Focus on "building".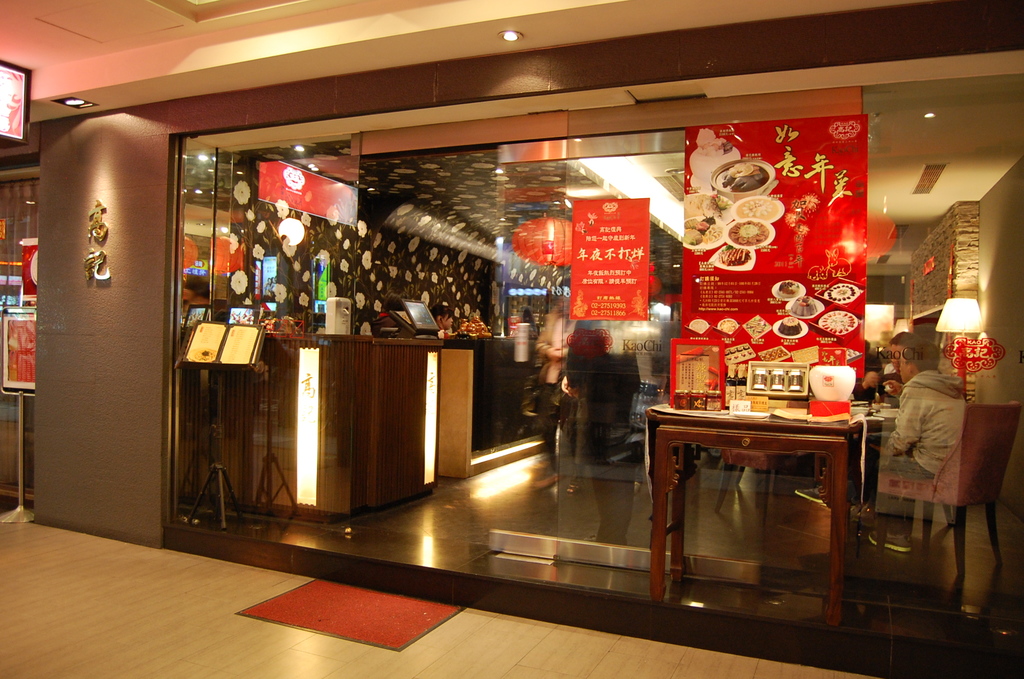
Focused at <region>1, 0, 1018, 678</region>.
